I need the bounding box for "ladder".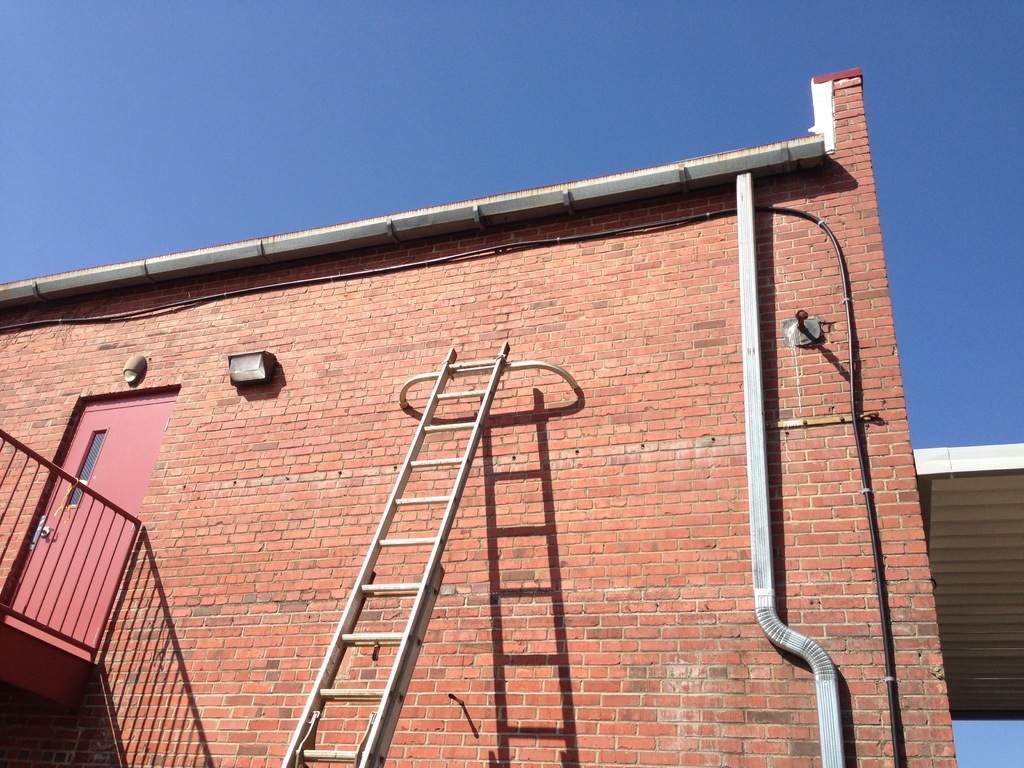
Here it is: [282, 340, 510, 767].
